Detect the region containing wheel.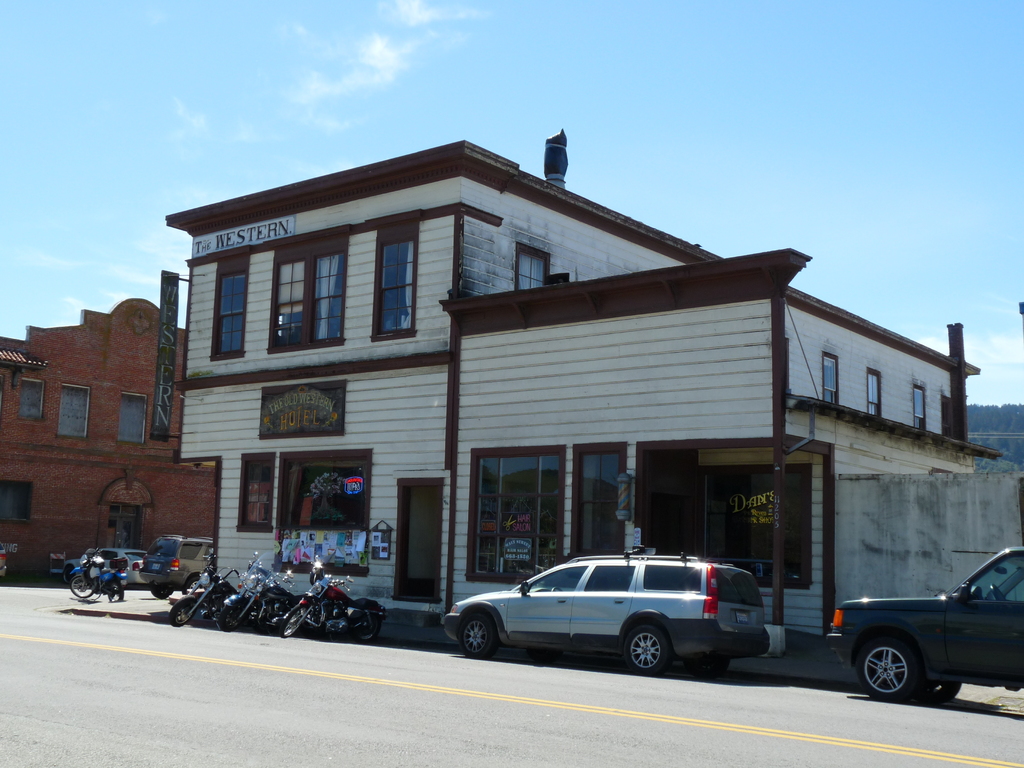
Rect(215, 604, 244, 632).
